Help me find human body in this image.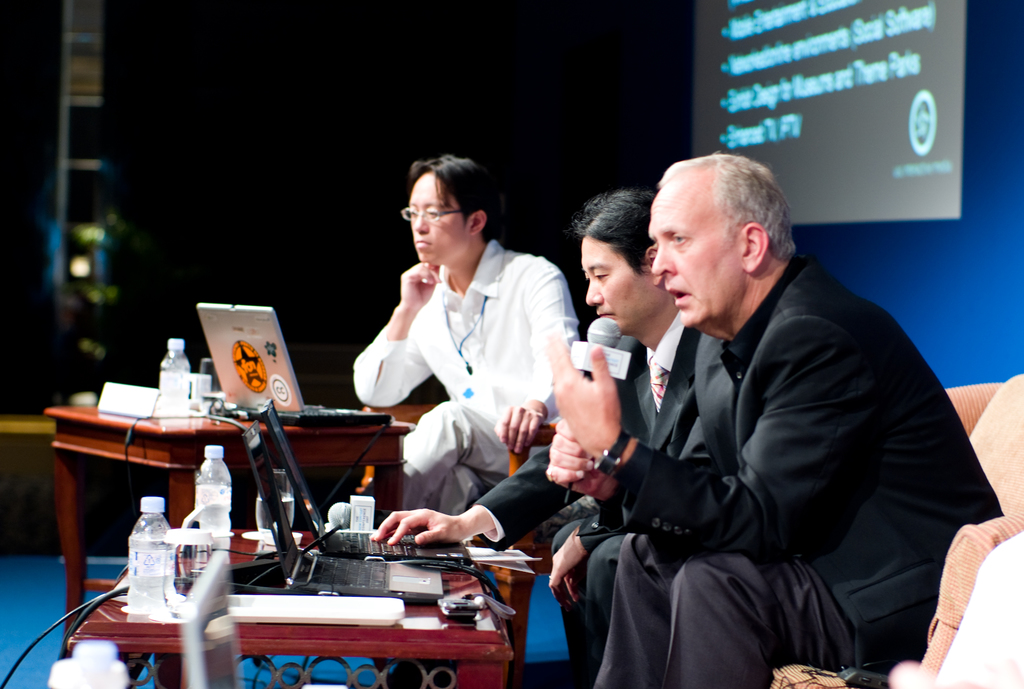
Found it: {"x1": 600, "y1": 188, "x2": 963, "y2": 684}.
